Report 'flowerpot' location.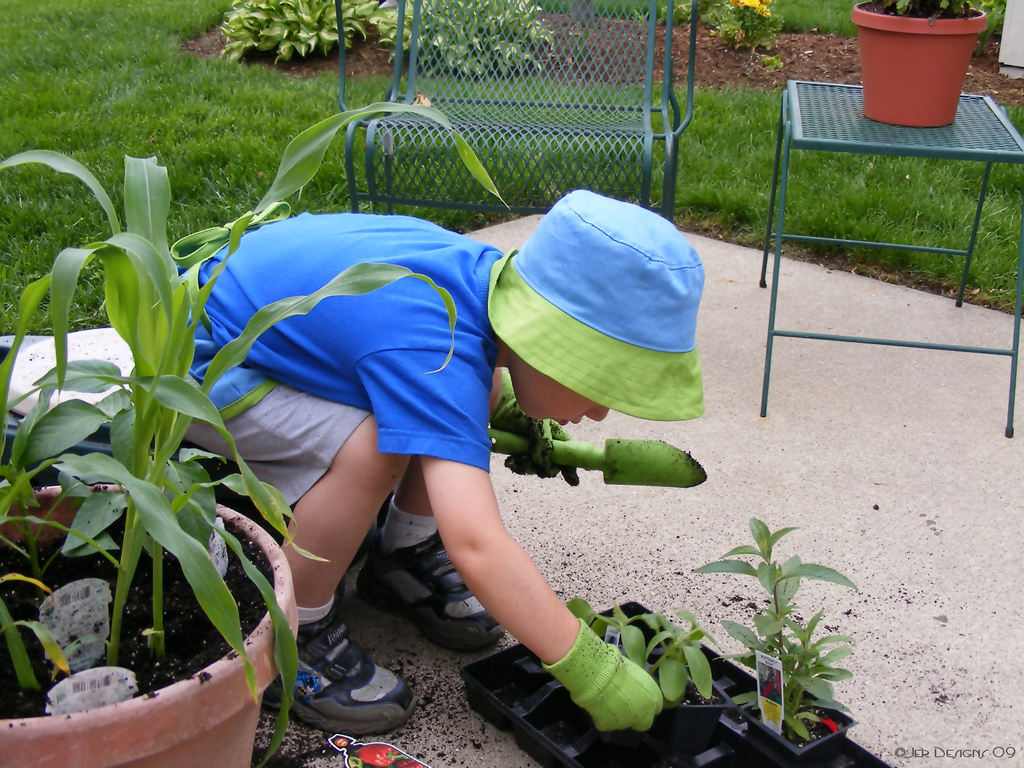
Report: (left=0, top=485, right=299, bottom=767).
